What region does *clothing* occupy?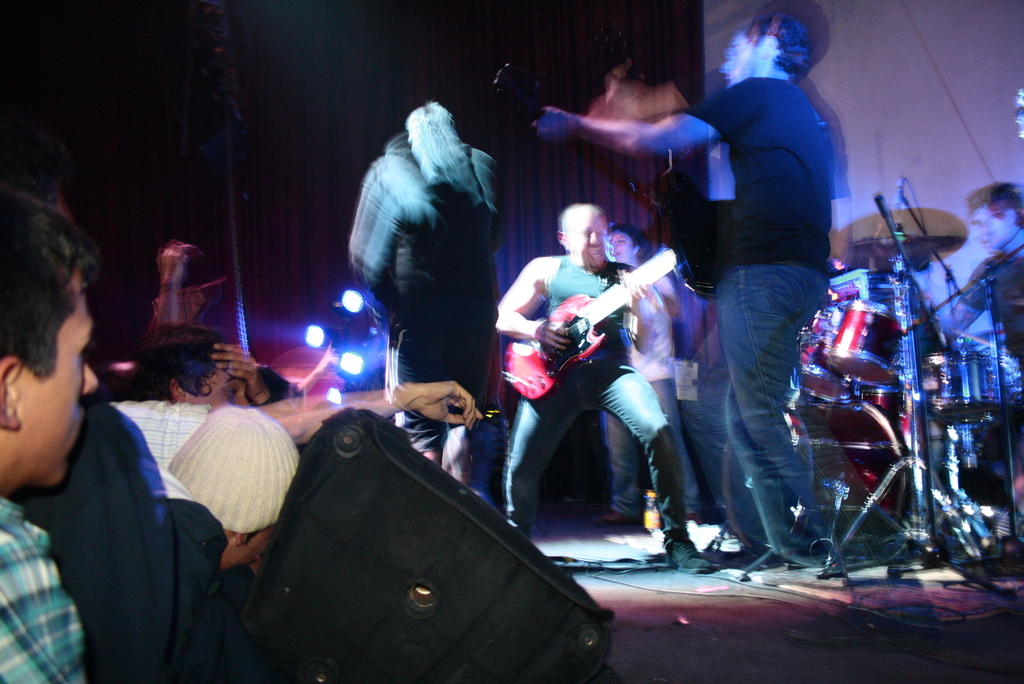
963, 247, 1023, 390.
